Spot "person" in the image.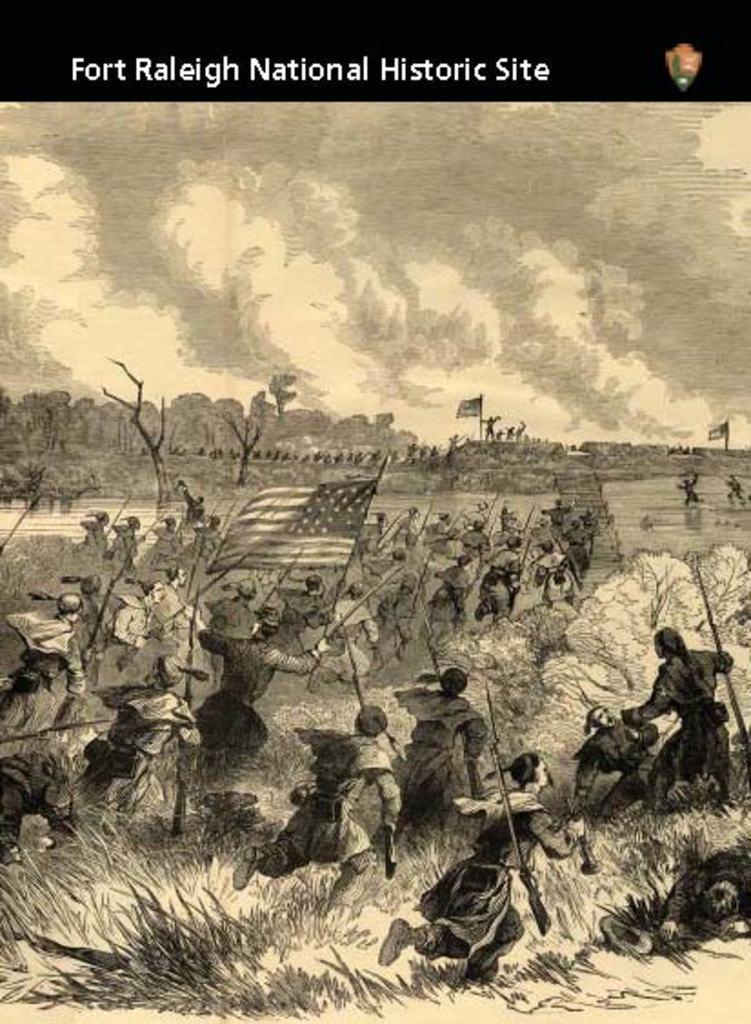
"person" found at detection(387, 666, 507, 837).
